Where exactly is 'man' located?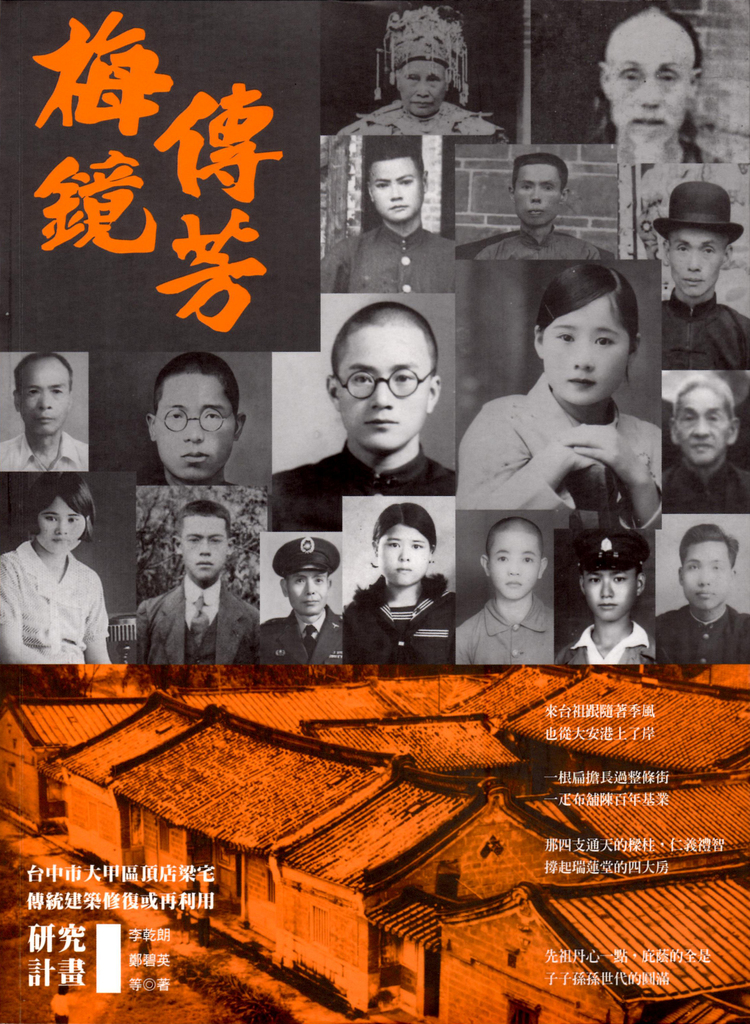
Its bounding box is box(138, 353, 243, 500).
